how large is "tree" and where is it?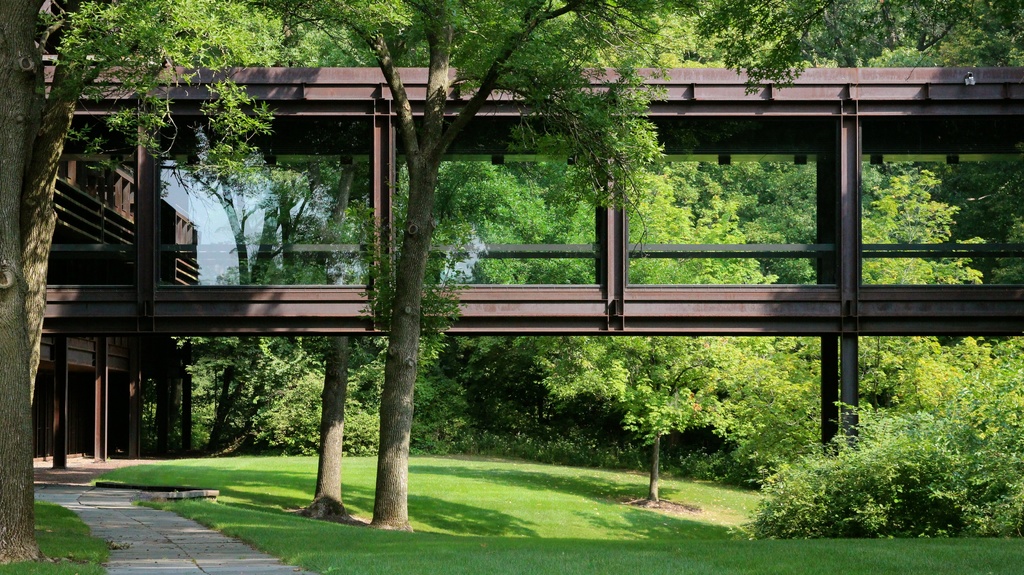
Bounding box: Rect(540, 148, 1004, 484).
